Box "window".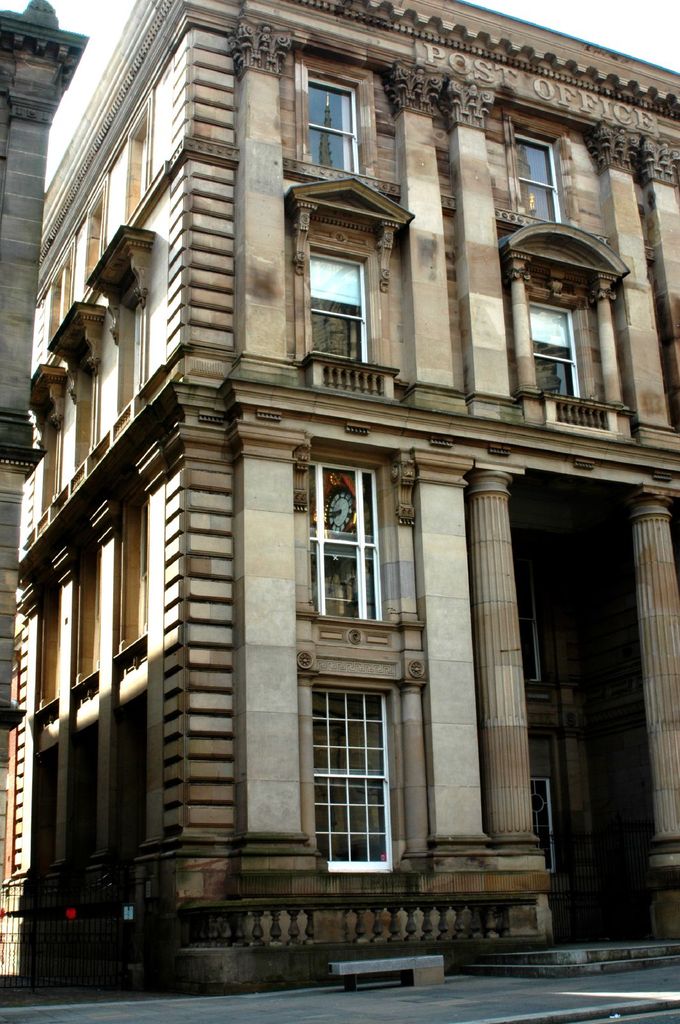
(left=118, top=502, right=154, bottom=664).
